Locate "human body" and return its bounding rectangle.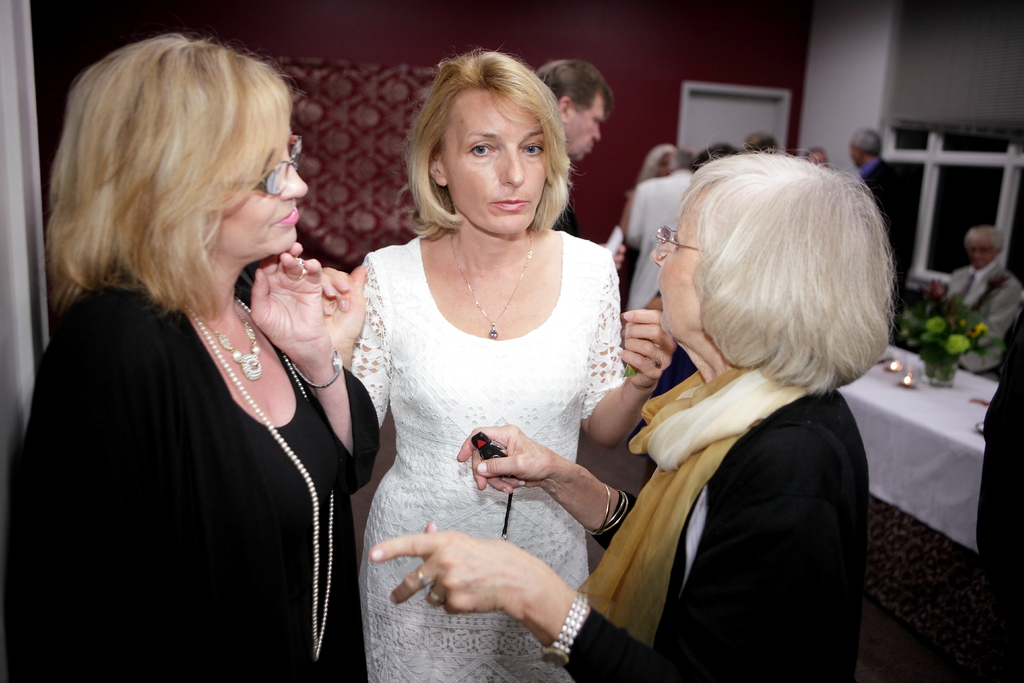
pyautogui.locateOnScreen(364, 358, 871, 682).
